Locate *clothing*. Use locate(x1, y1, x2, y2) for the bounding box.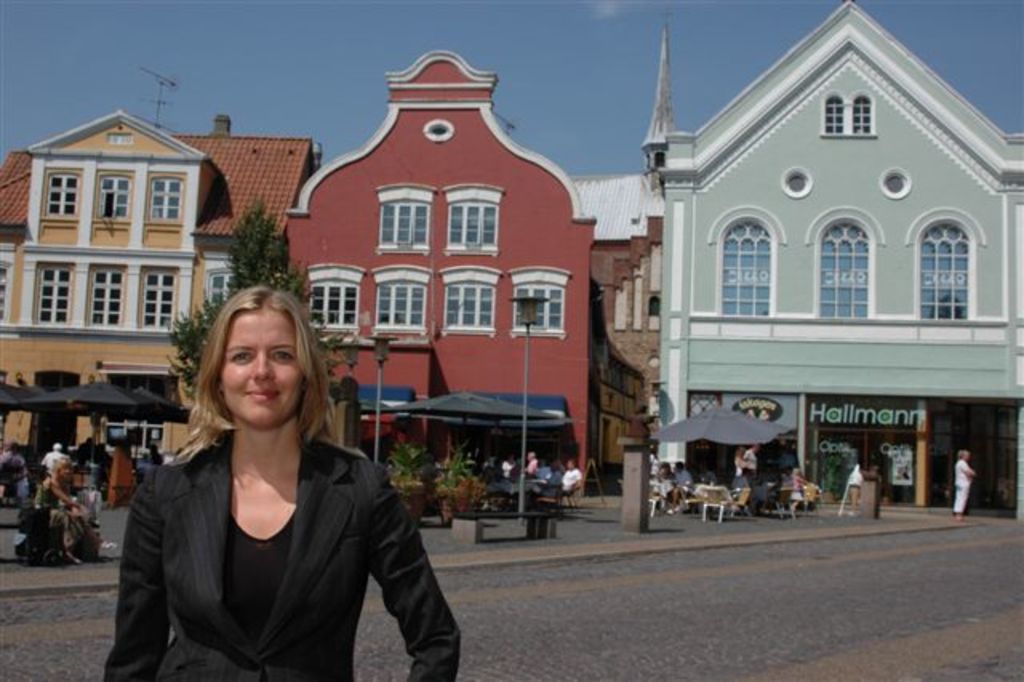
locate(102, 437, 459, 680).
